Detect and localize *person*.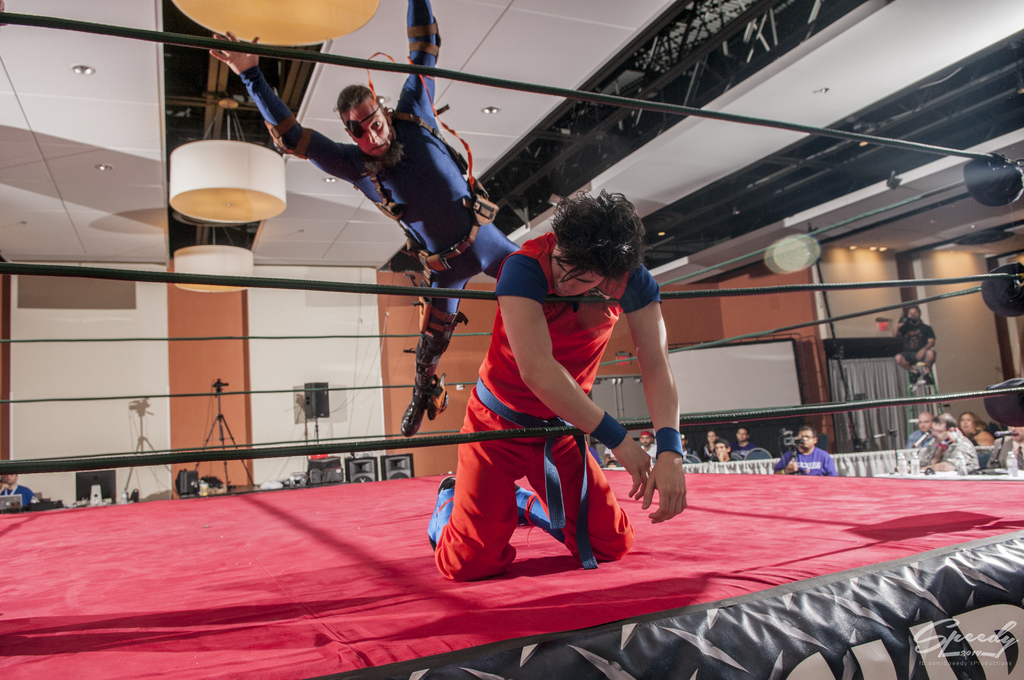
Localized at Rect(705, 440, 740, 460).
